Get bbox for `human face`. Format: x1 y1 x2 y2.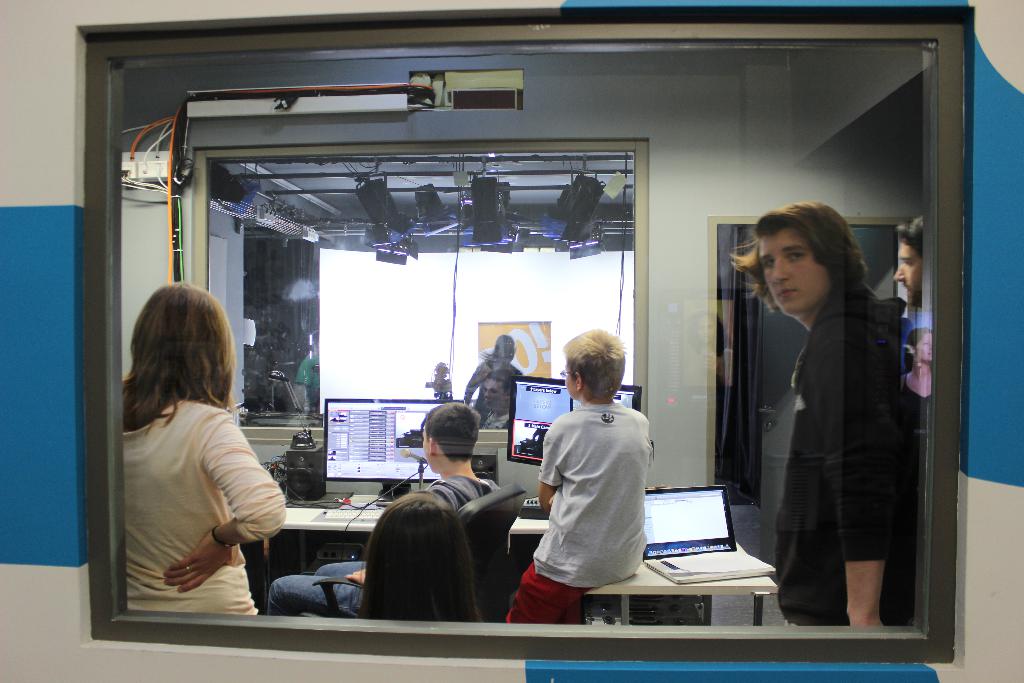
760 234 831 315.
